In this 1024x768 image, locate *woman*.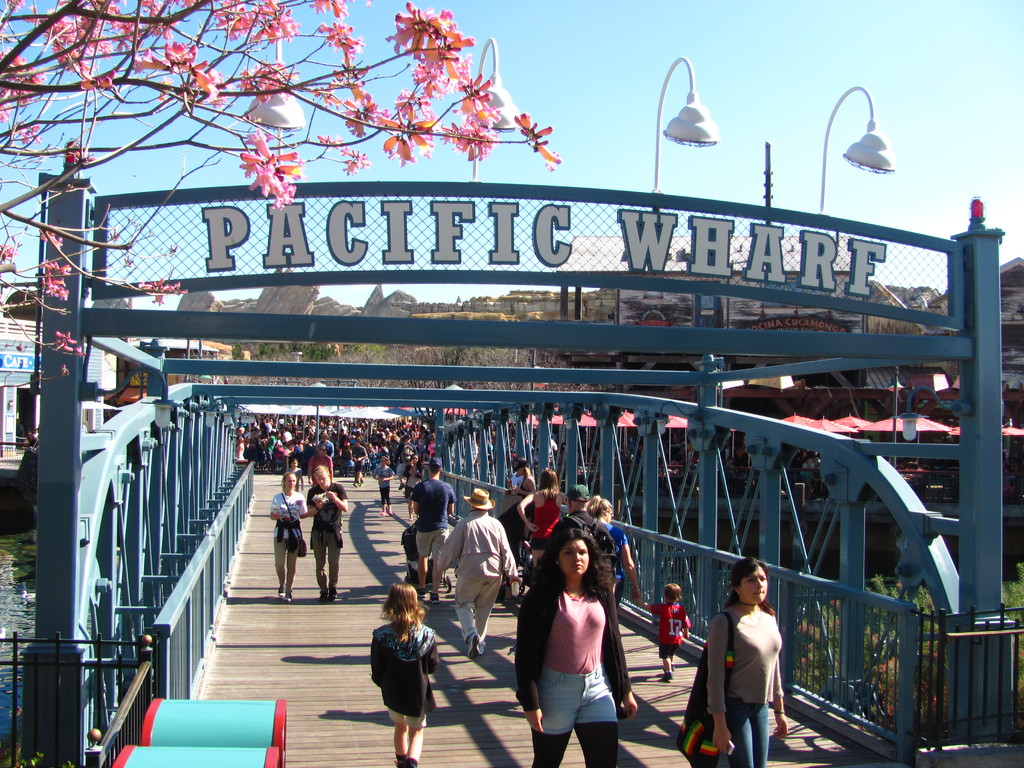
Bounding box: <bbox>586, 494, 636, 607</bbox>.
